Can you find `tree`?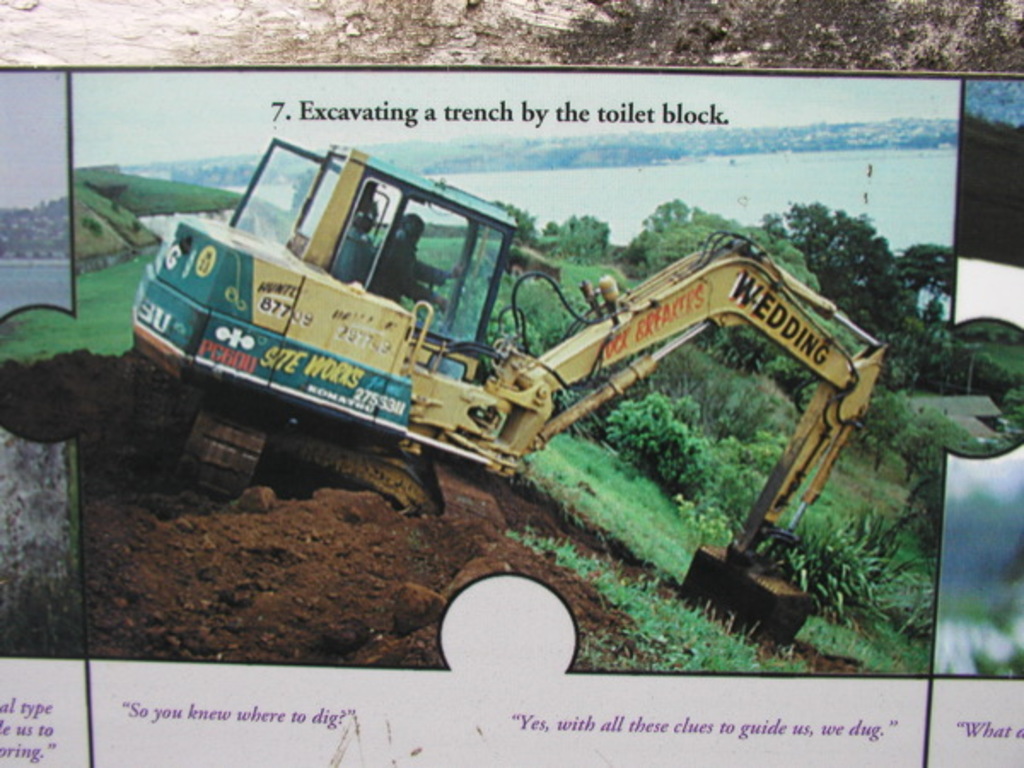
Yes, bounding box: box=[894, 246, 954, 319].
